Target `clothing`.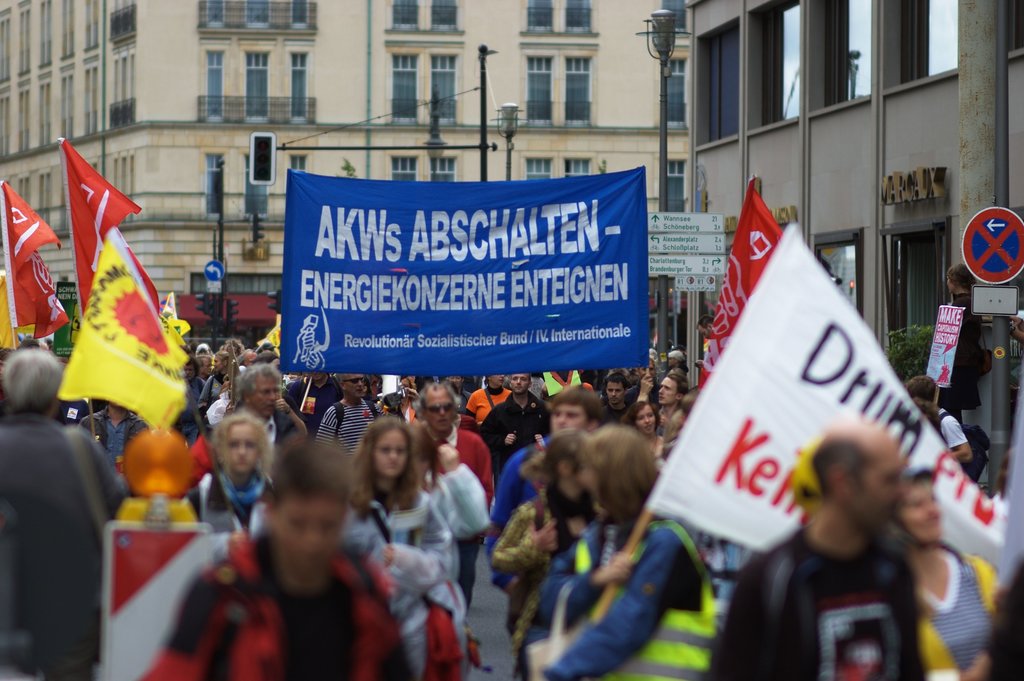
Target region: 712/529/922/680.
